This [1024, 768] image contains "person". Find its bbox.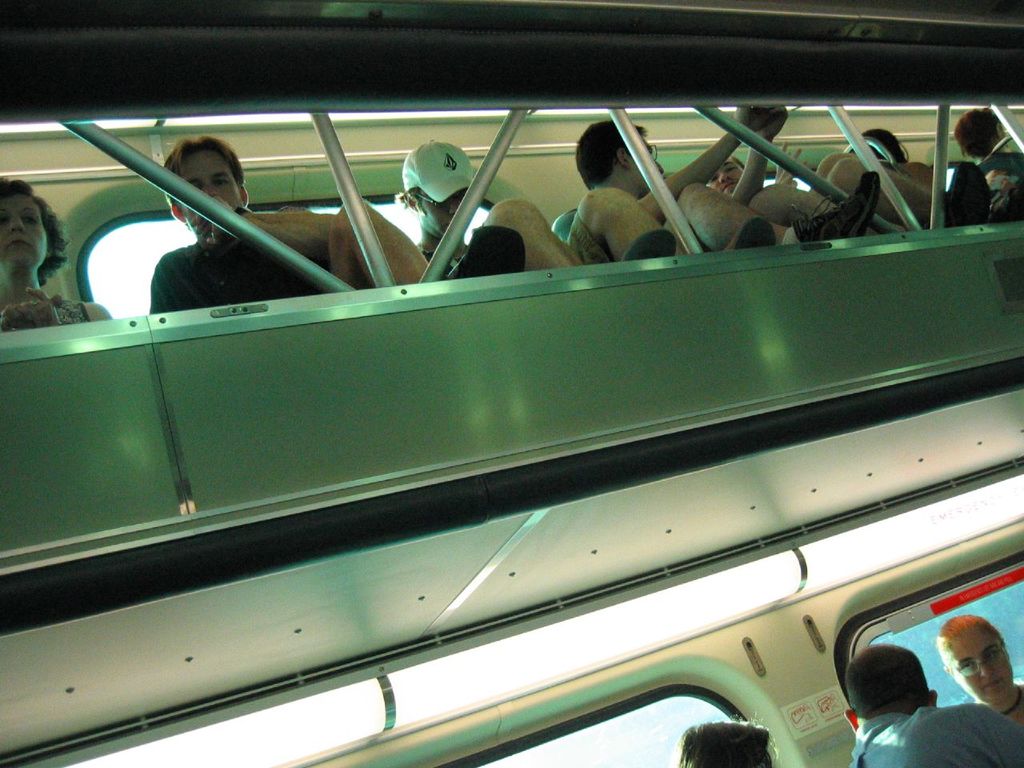
l=0, t=173, r=107, b=329.
